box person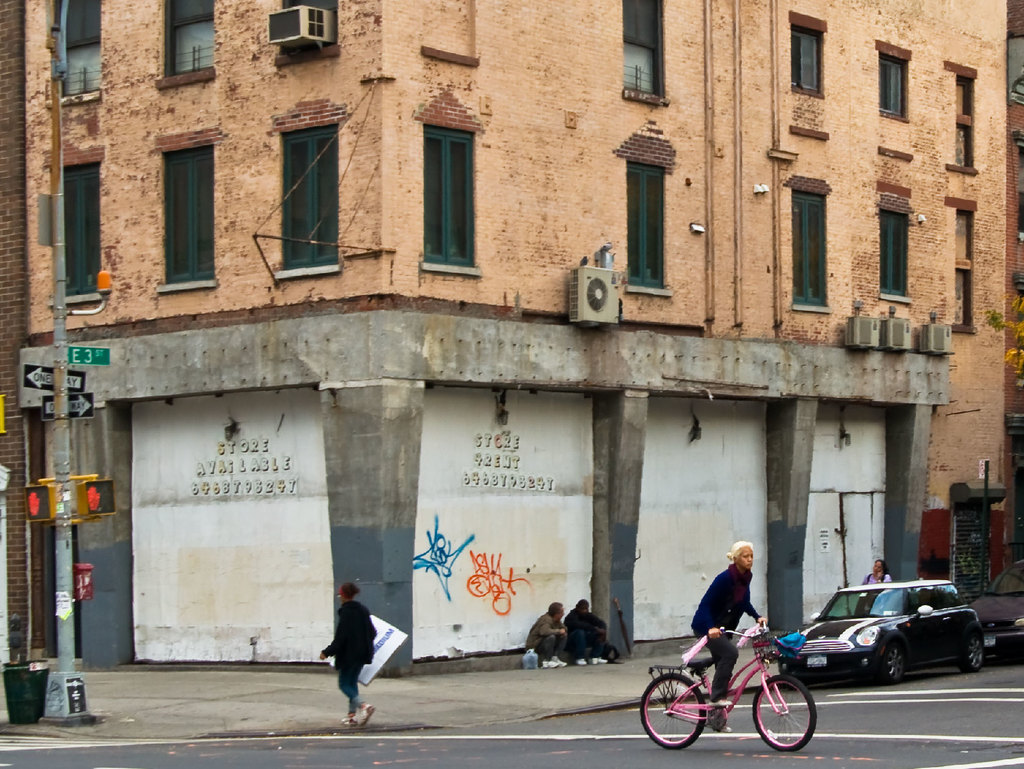
(left=522, top=599, right=568, bottom=669)
